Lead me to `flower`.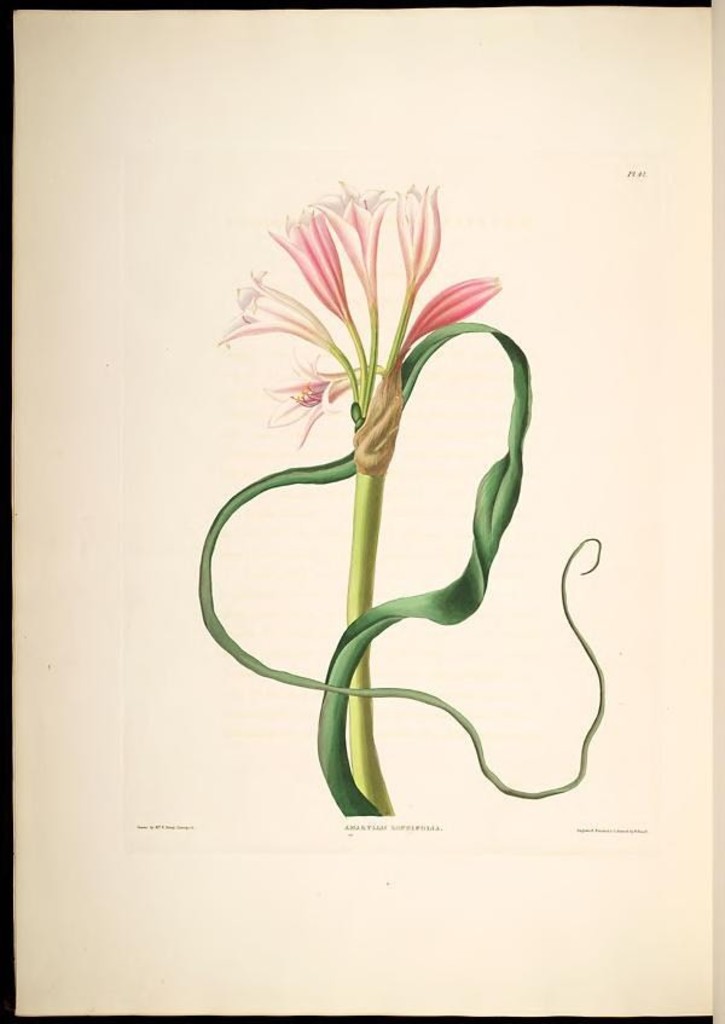
Lead to (215,264,335,343).
